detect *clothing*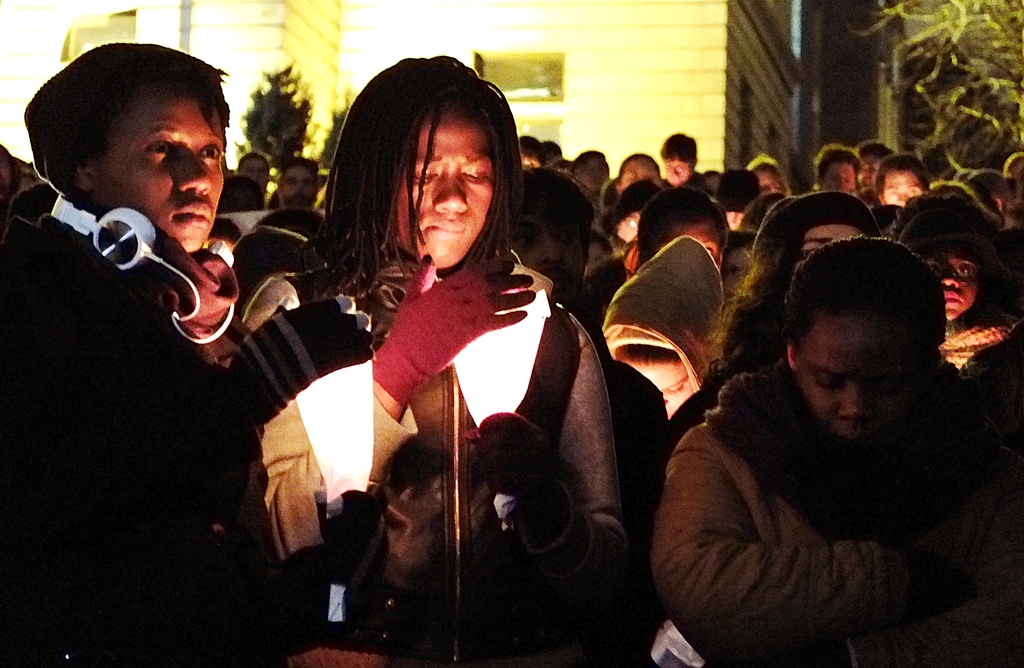
[x1=234, y1=224, x2=333, y2=327]
